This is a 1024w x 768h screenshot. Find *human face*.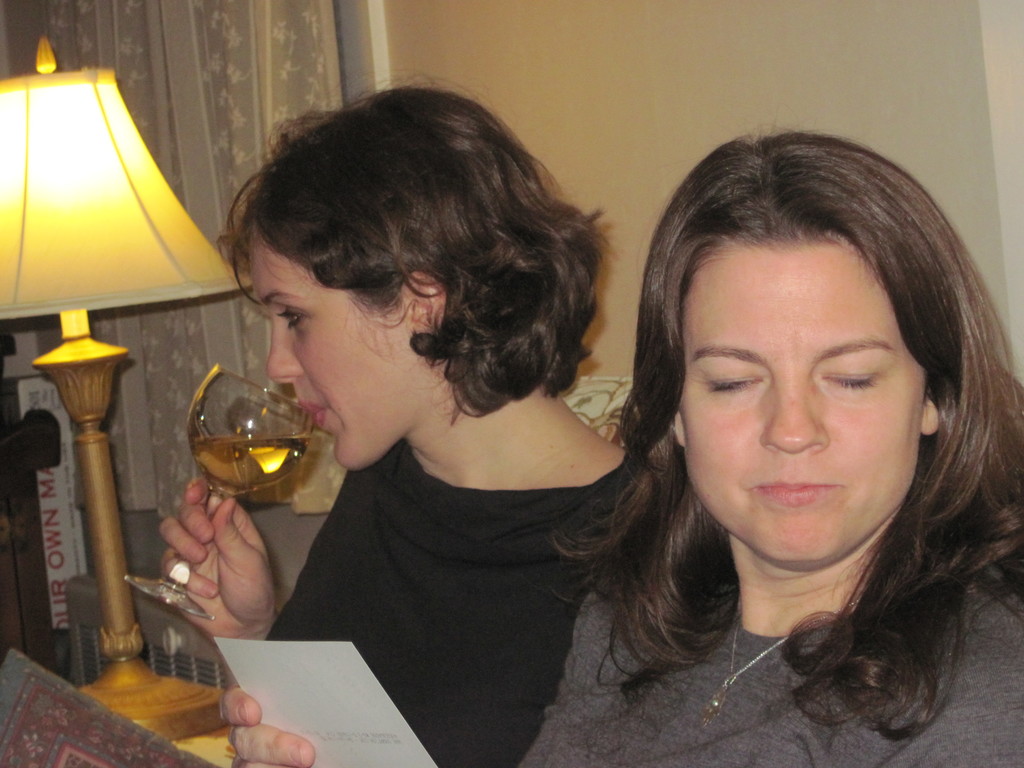
Bounding box: BBox(681, 236, 940, 572).
